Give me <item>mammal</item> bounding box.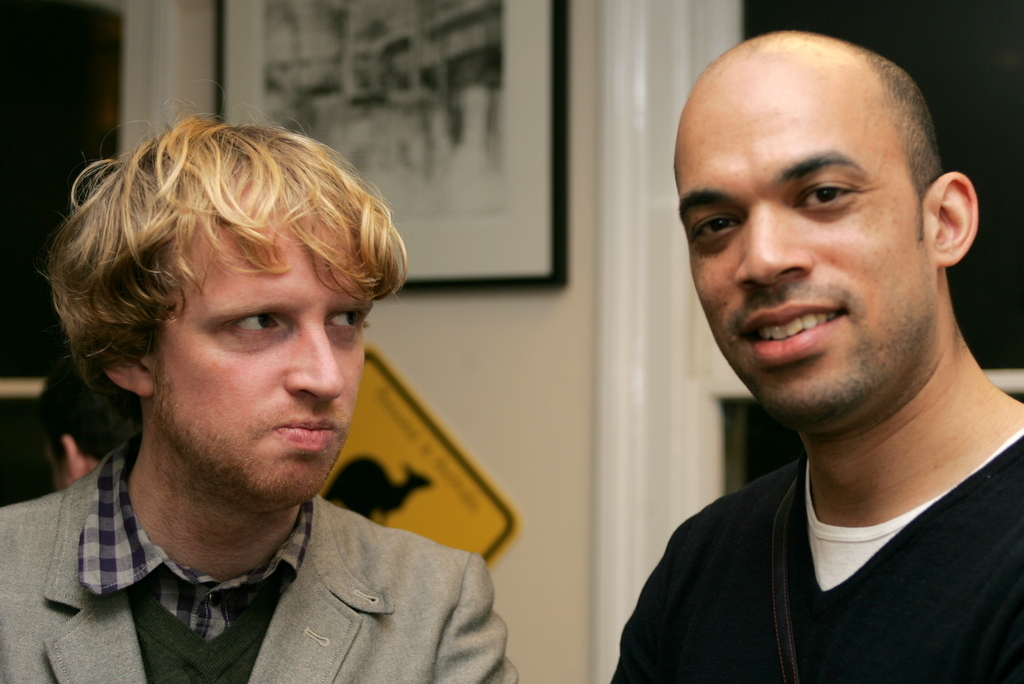
<box>33,361,136,494</box>.
